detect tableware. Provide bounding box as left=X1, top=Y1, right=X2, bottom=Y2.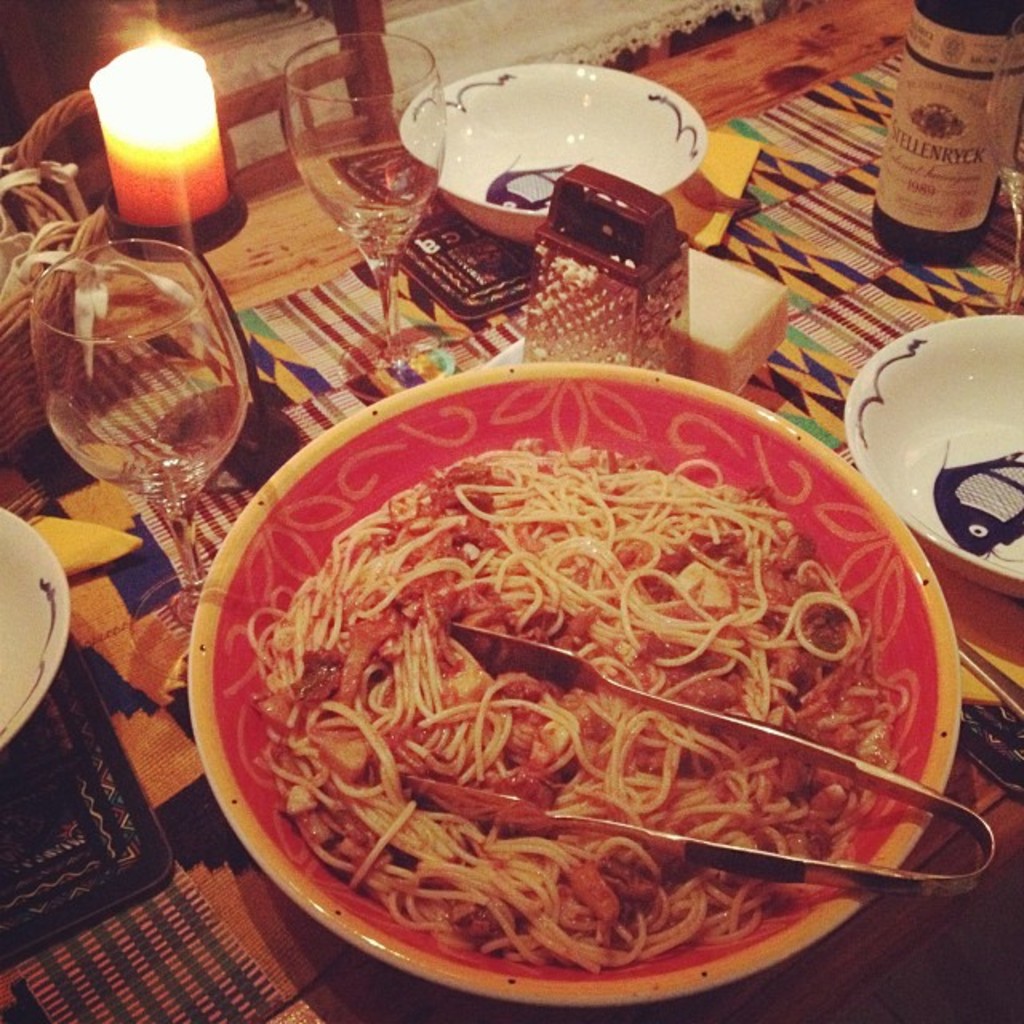
left=277, top=19, right=454, bottom=381.
